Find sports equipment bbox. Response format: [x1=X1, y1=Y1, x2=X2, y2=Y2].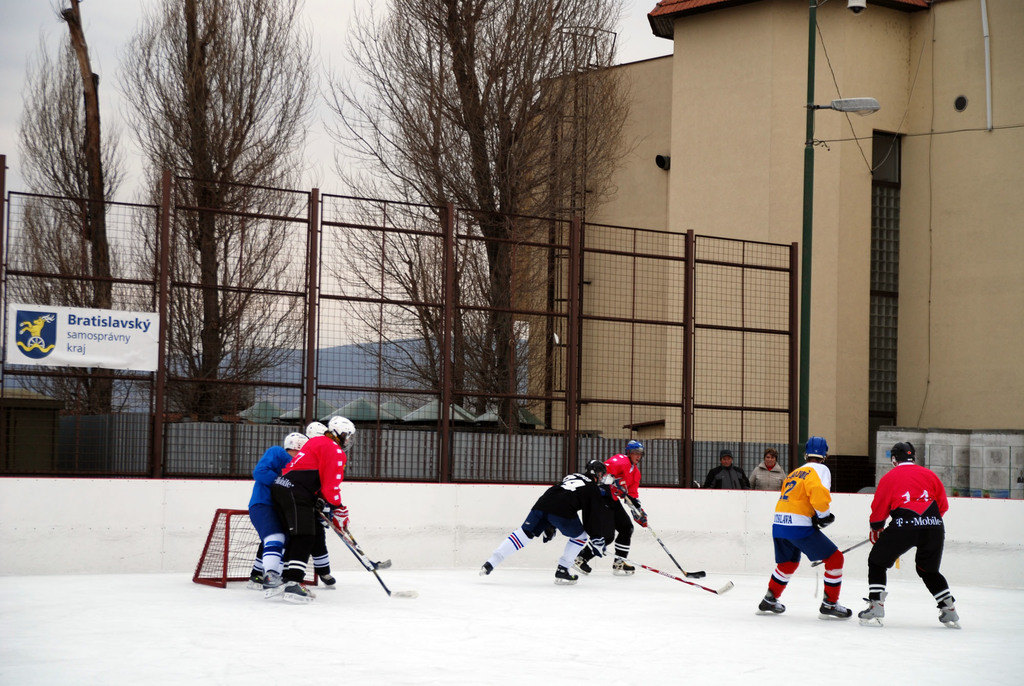
[x1=286, y1=576, x2=319, y2=606].
